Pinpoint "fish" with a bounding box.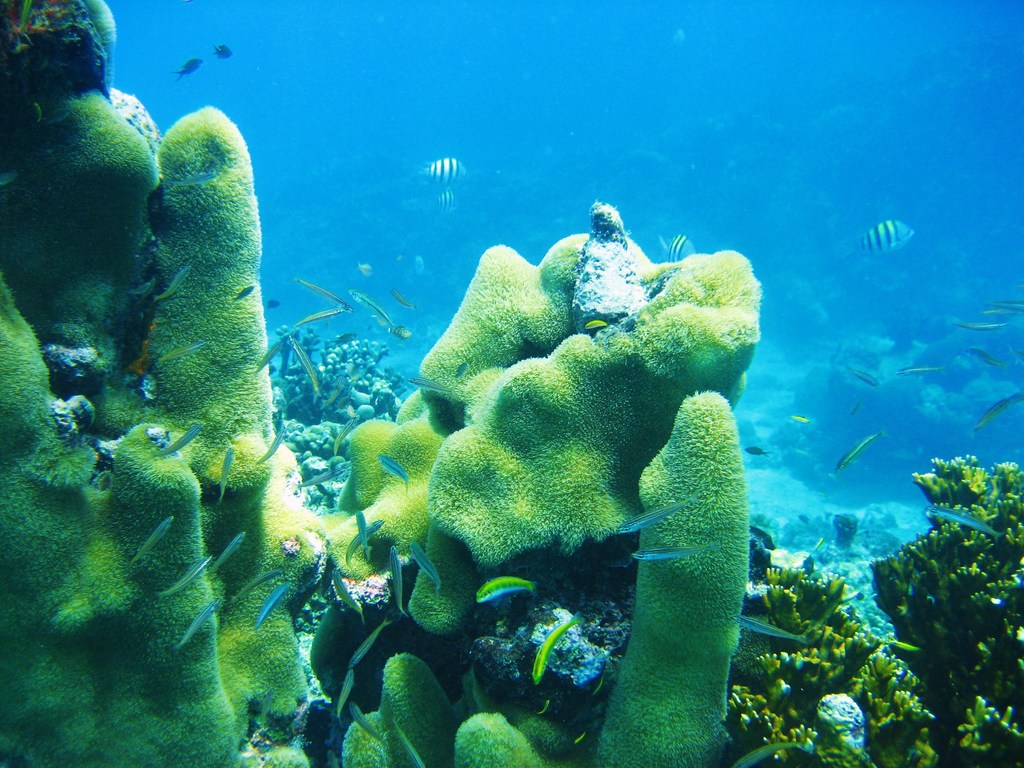
297,275,351,310.
